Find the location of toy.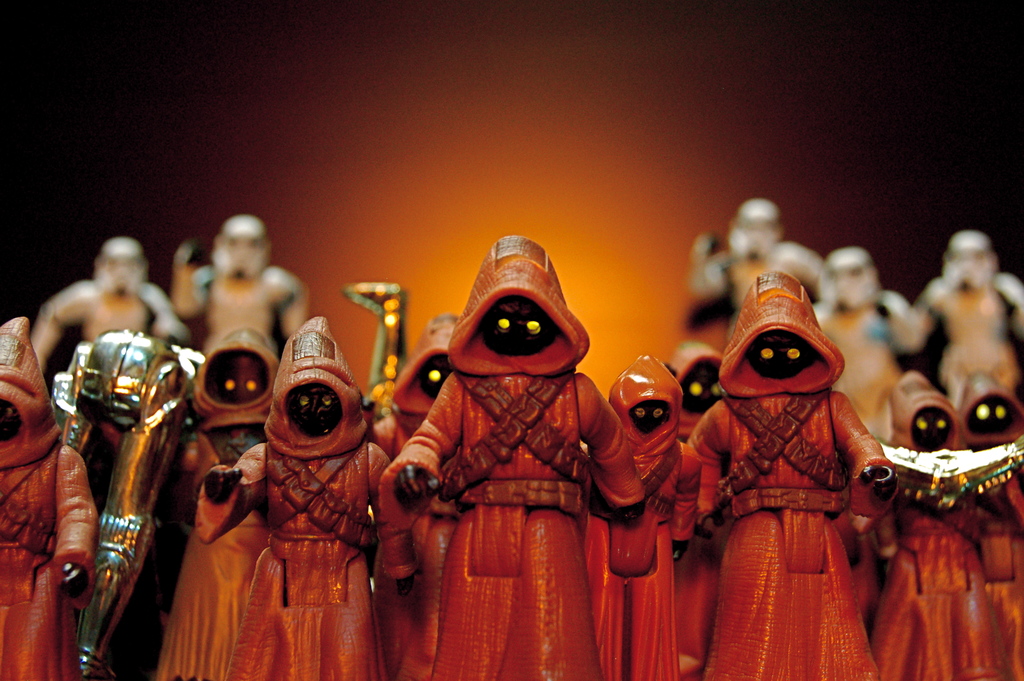
Location: (left=691, top=267, right=899, bottom=680).
